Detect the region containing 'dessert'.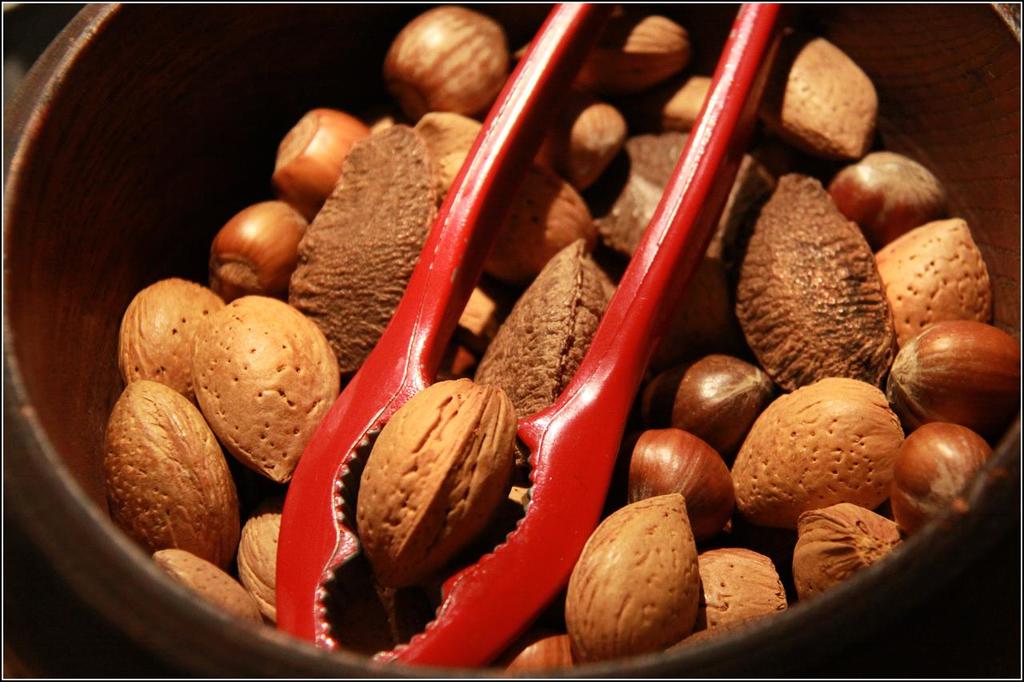
330:400:523:610.
